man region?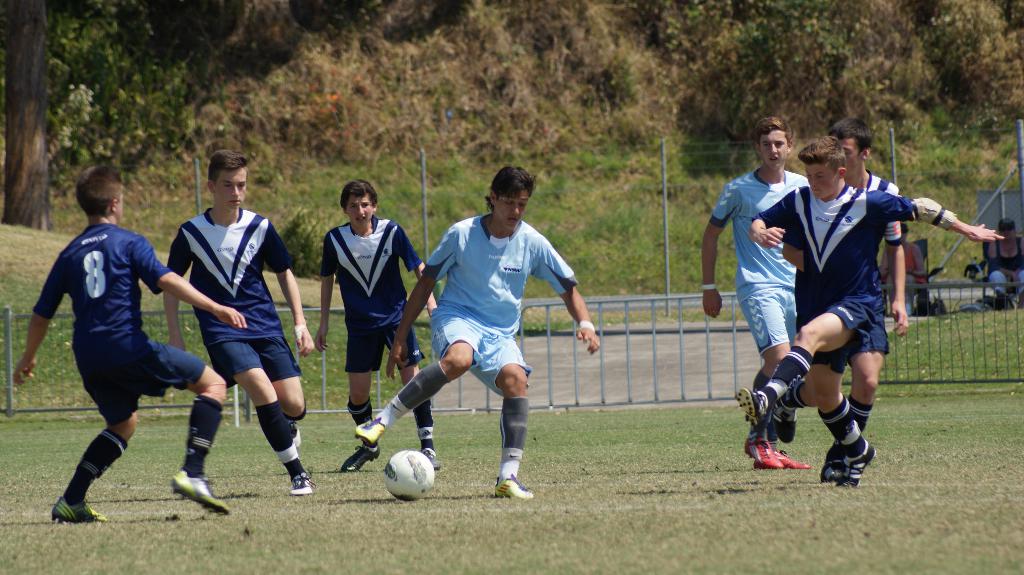
349, 162, 604, 491
